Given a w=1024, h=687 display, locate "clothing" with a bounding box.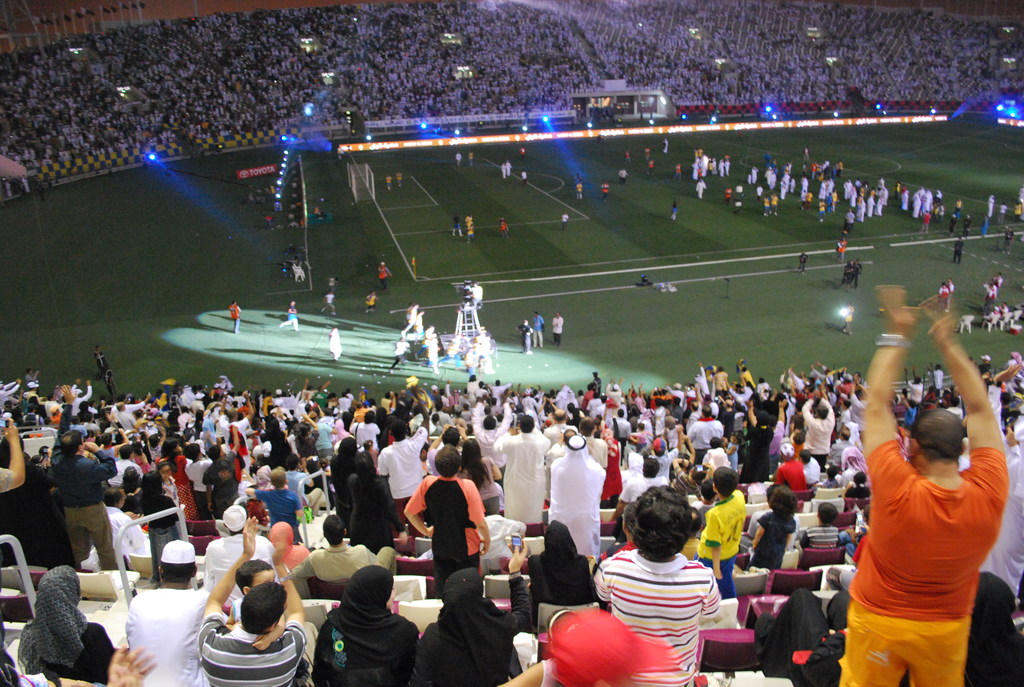
Located: bbox=[981, 217, 990, 233].
